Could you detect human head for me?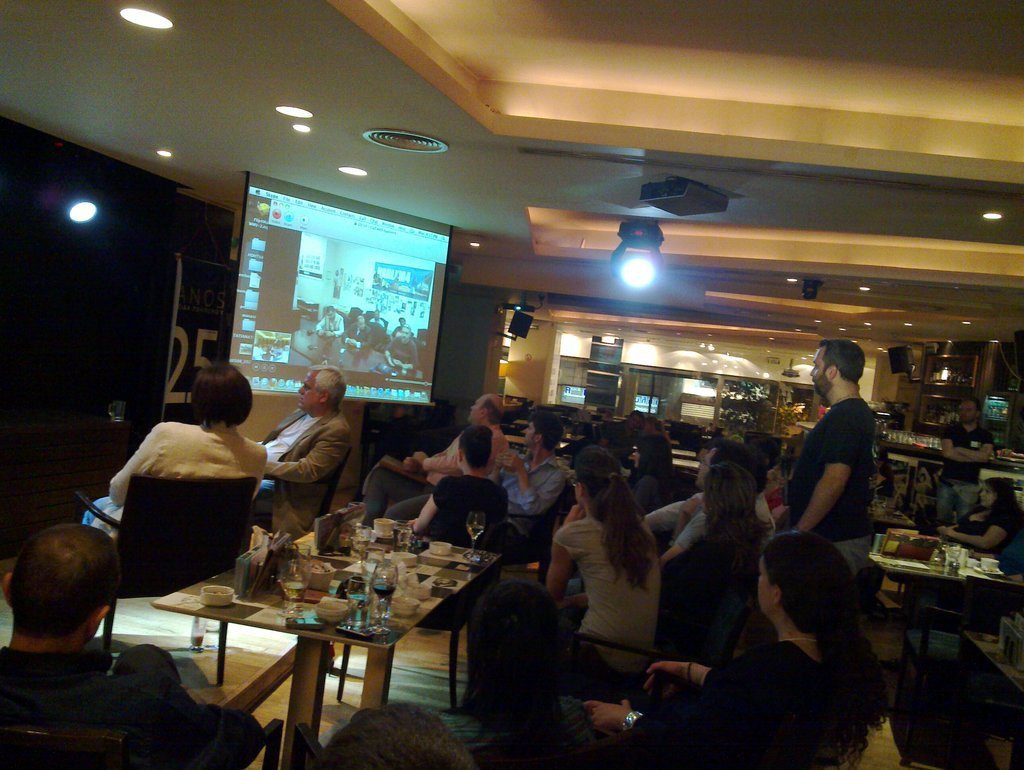
Detection result: [760, 530, 857, 643].
